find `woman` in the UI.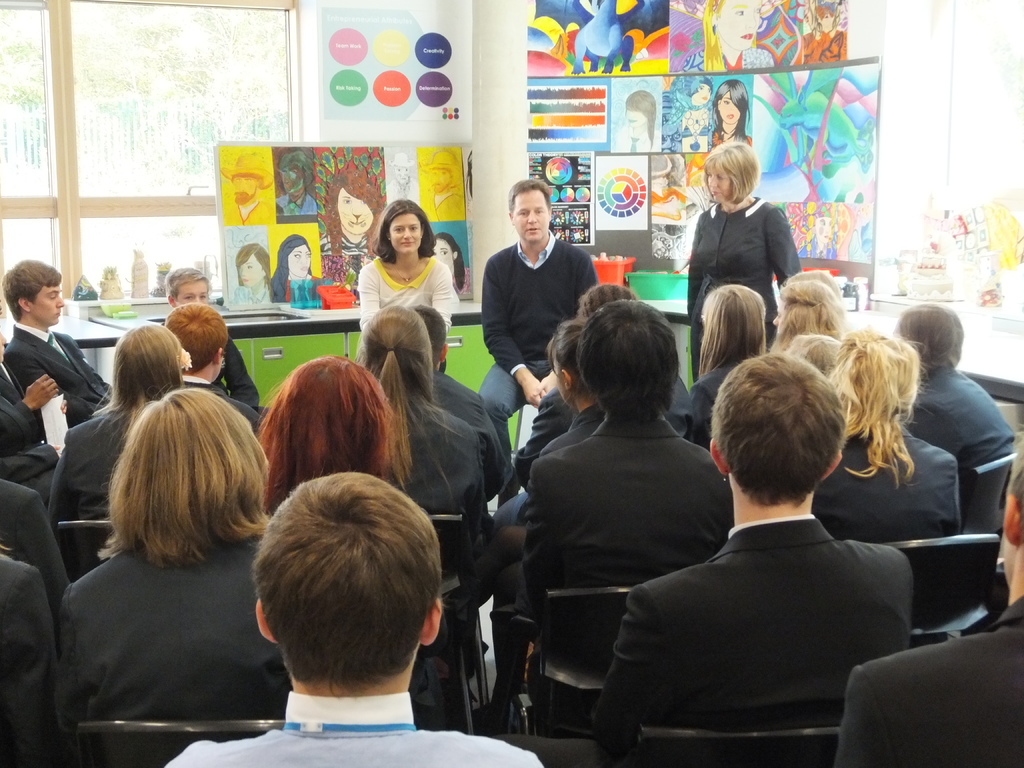
UI element at x1=362 y1=305 x2=494 y2=598.
